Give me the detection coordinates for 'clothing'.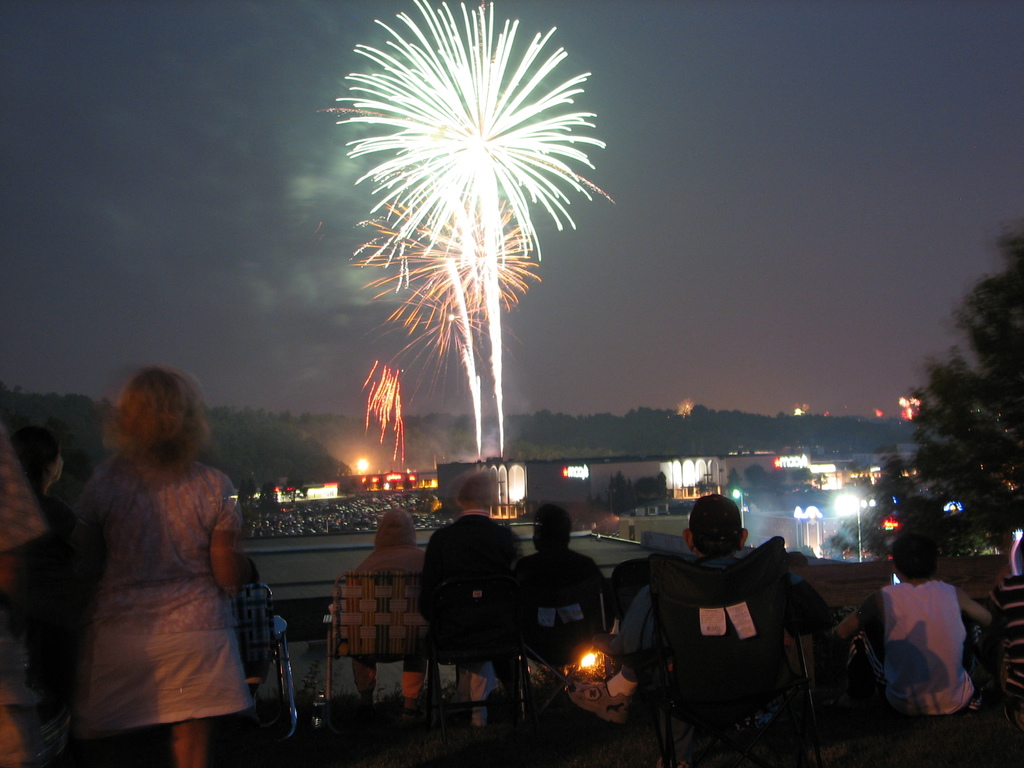
{"left": 873, "top": 581, "right": 987, "bottom": 745}.
